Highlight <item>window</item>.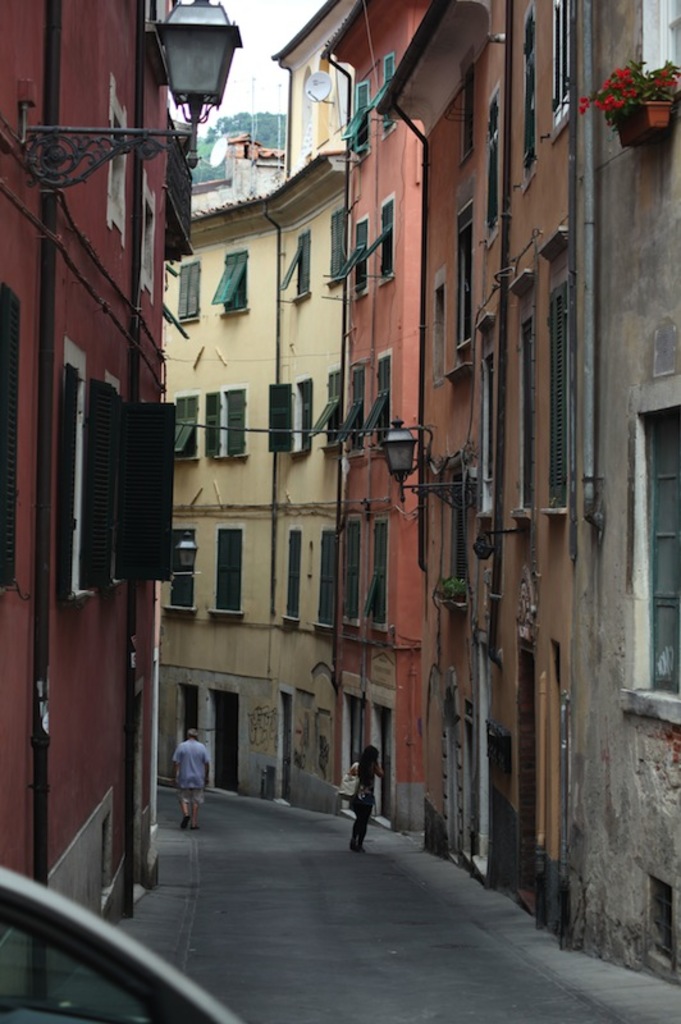
Highlighted region: x1=337 y1=367 x2=365 y2=433.
